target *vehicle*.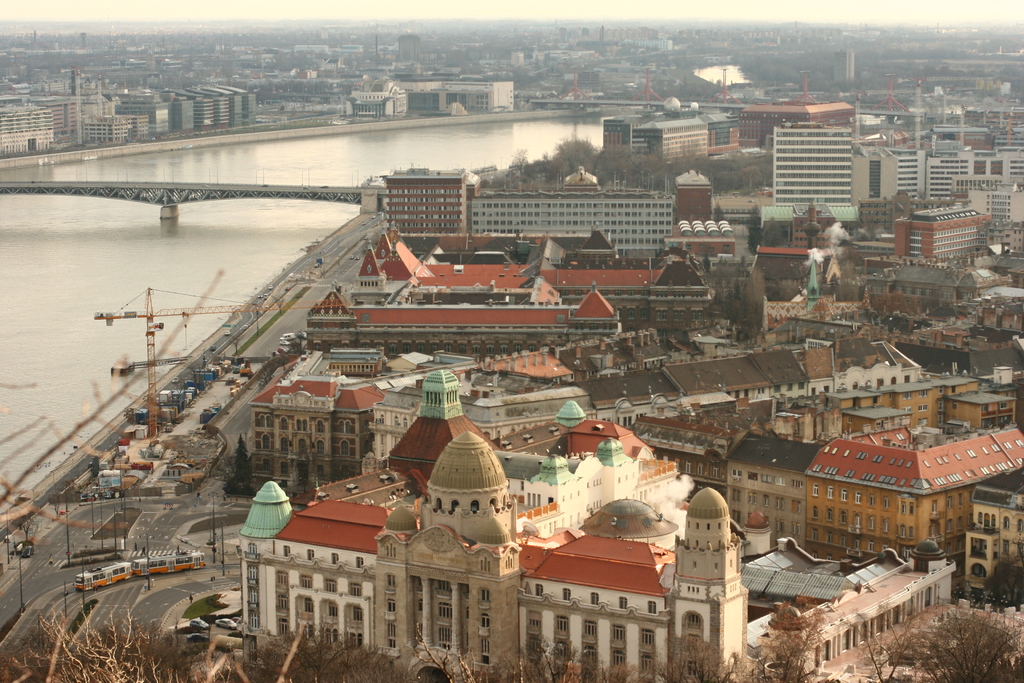
Target region: [19,542,36,561].
